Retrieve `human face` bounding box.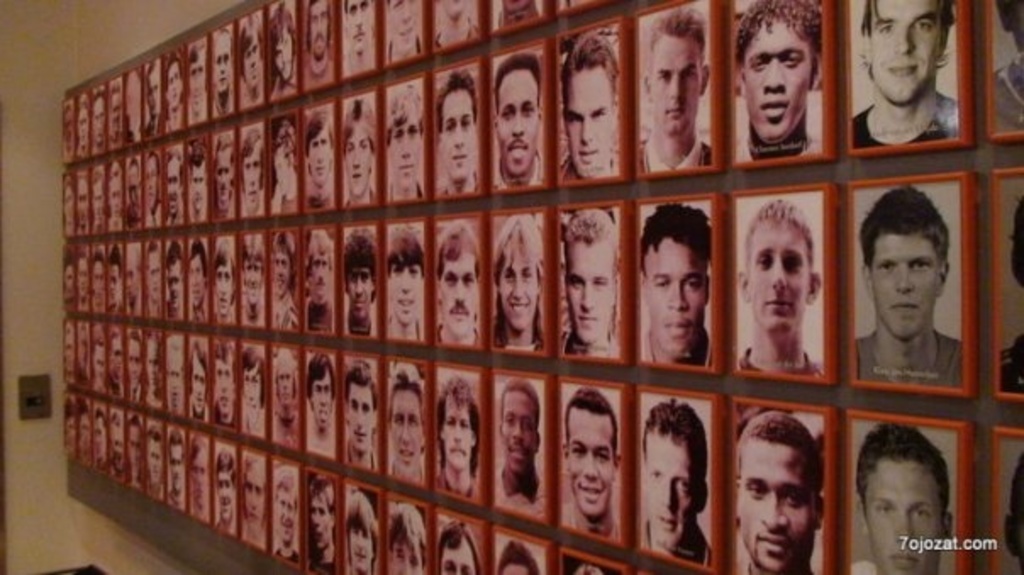
Bounding box: bbox=[192, 453, 207, 500].
